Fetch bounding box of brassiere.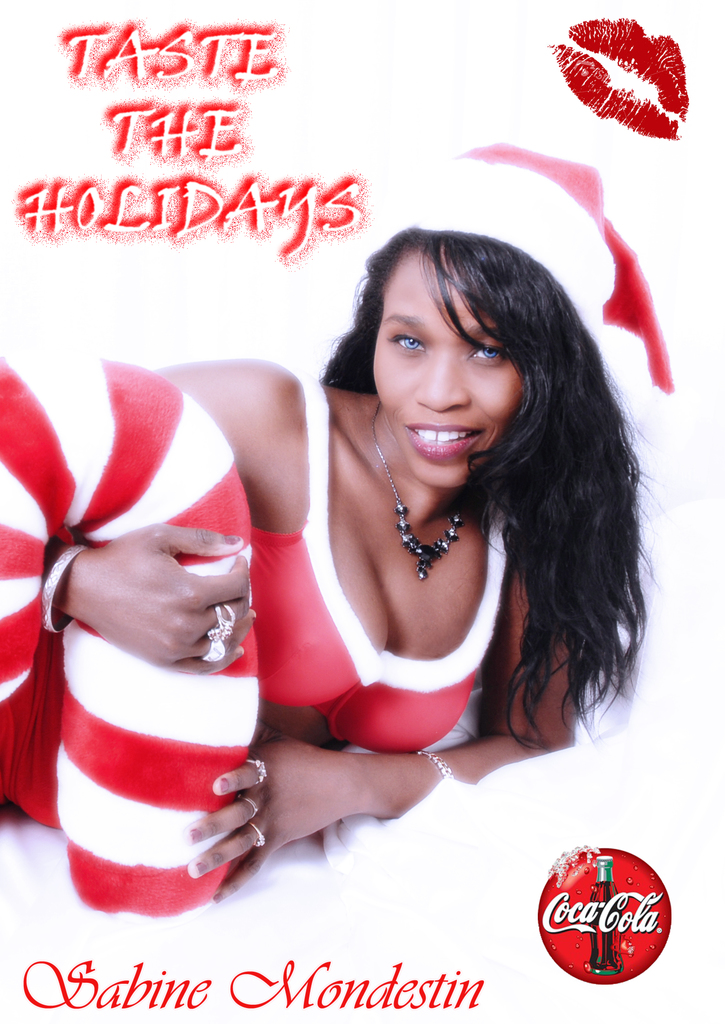
Bbox: region(244, 373, 514, 761).
